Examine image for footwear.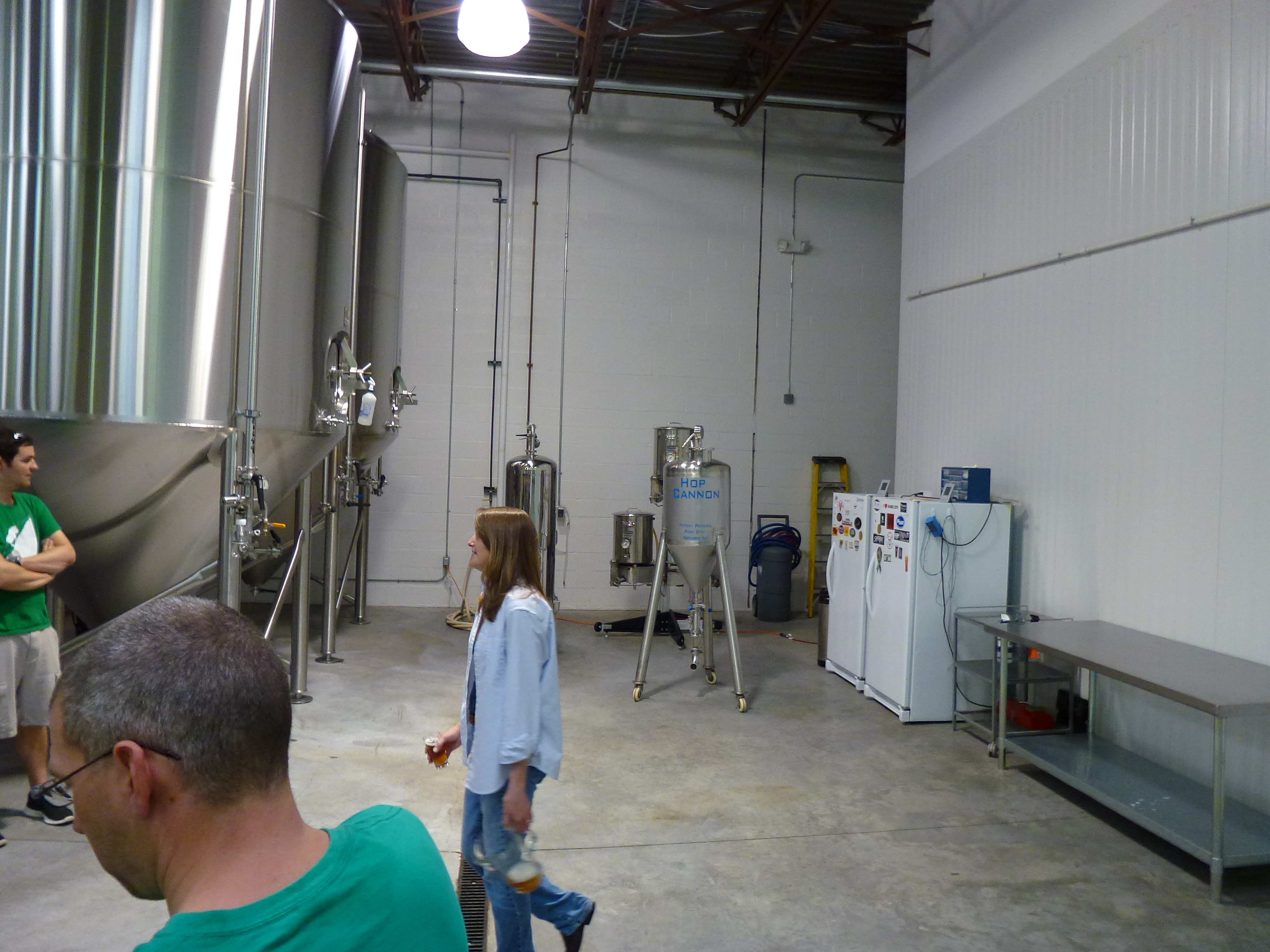
Examination result: x1=5 y1=229 x2=22 y2=244.
